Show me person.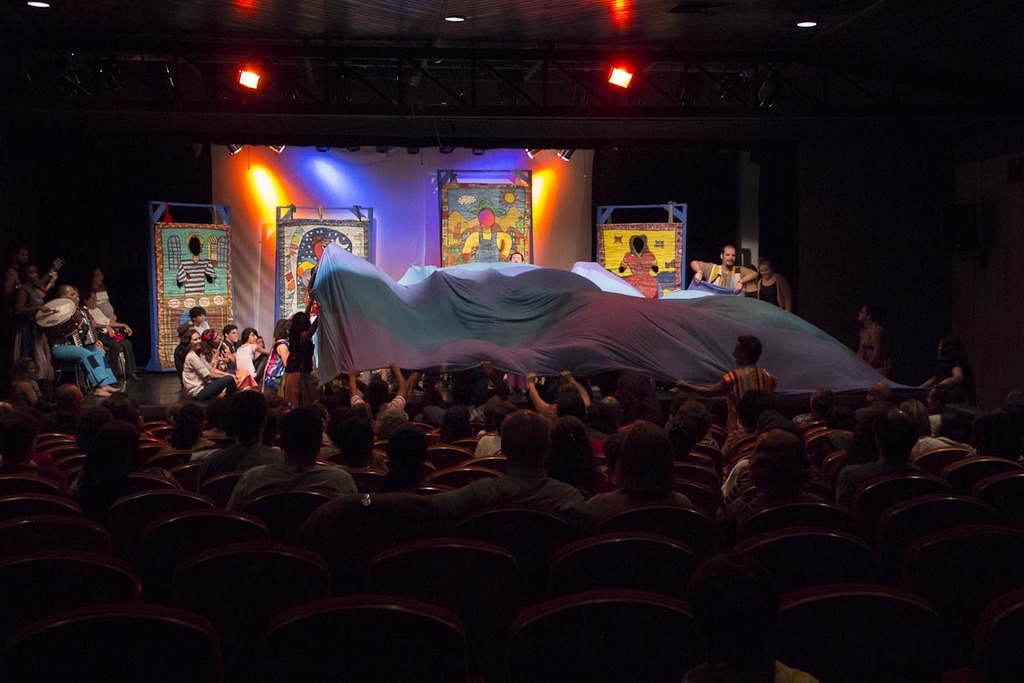
person is here: 684, 241, 759, 294.
